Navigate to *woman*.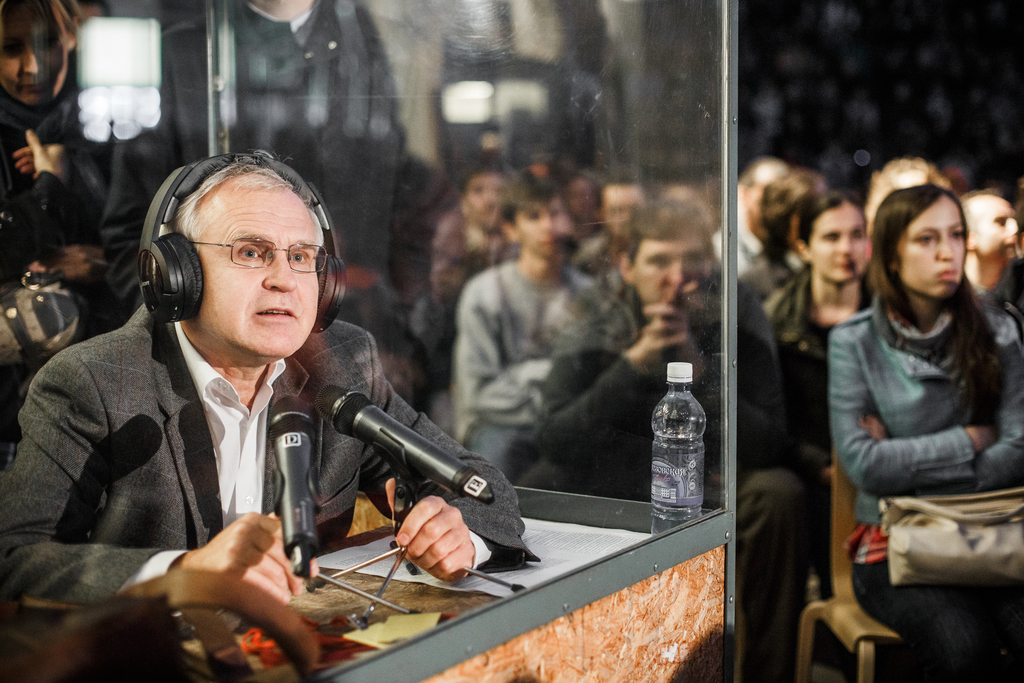
Navigation target: [758,183,879,467].
